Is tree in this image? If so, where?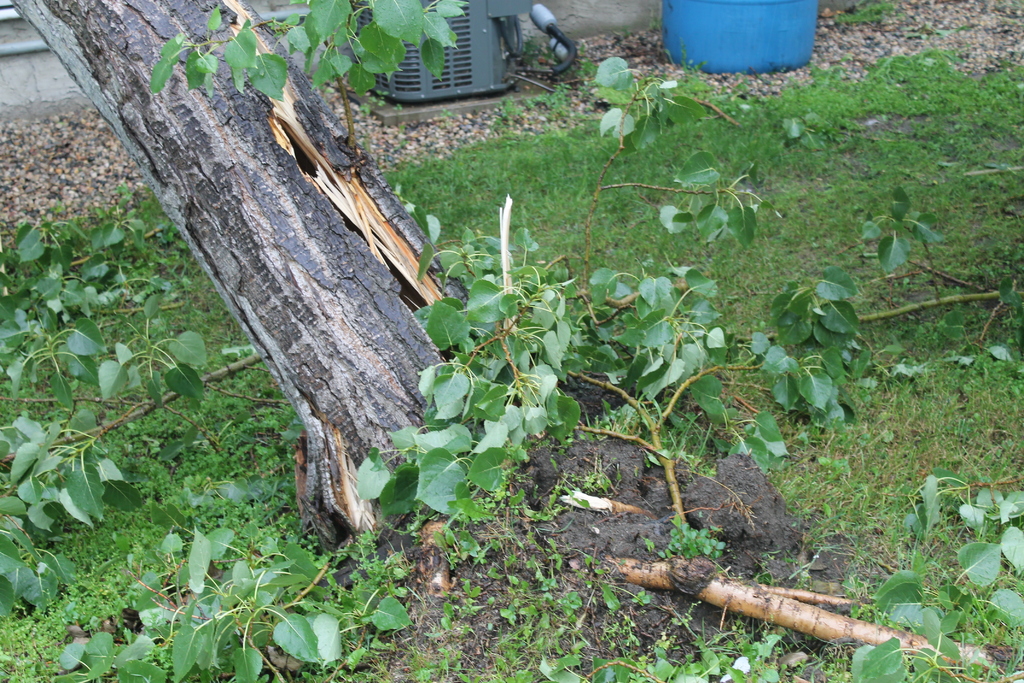
Yes, at [left=11, top=0, right=1005, bottom=676].
